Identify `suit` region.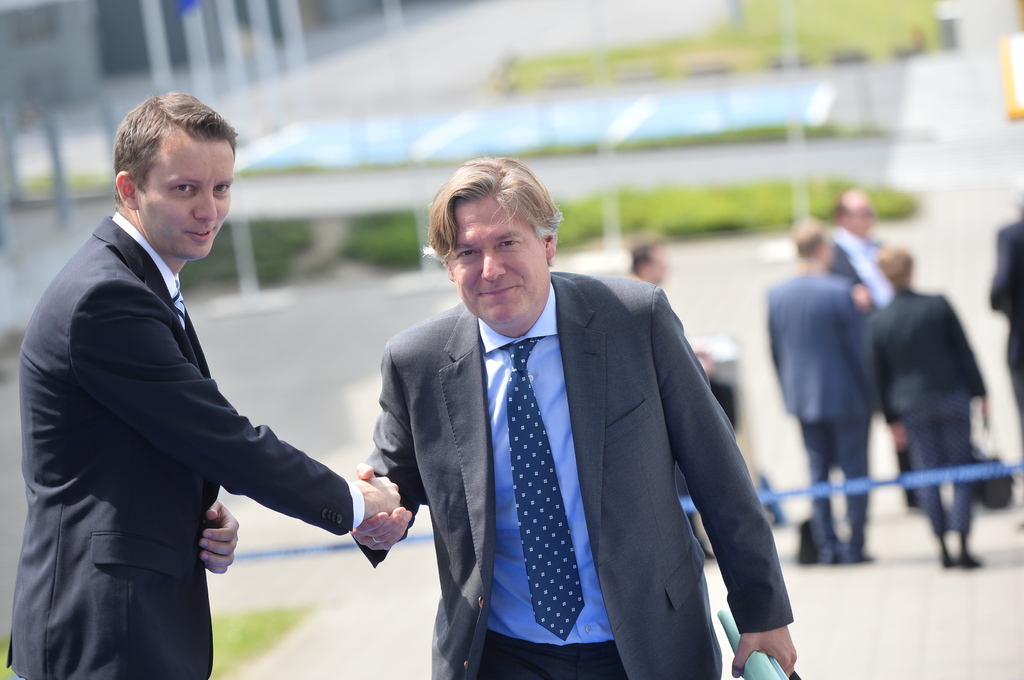
Region: region(989, 215, 1023, 431).
